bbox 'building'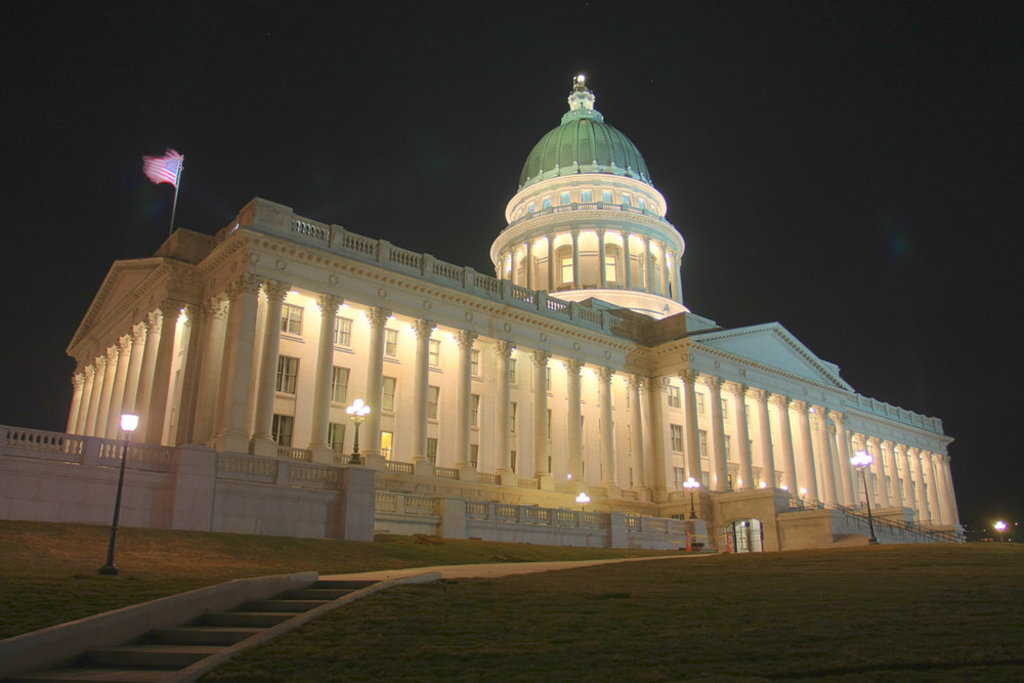
BBox(66, 69, 967, 558)
